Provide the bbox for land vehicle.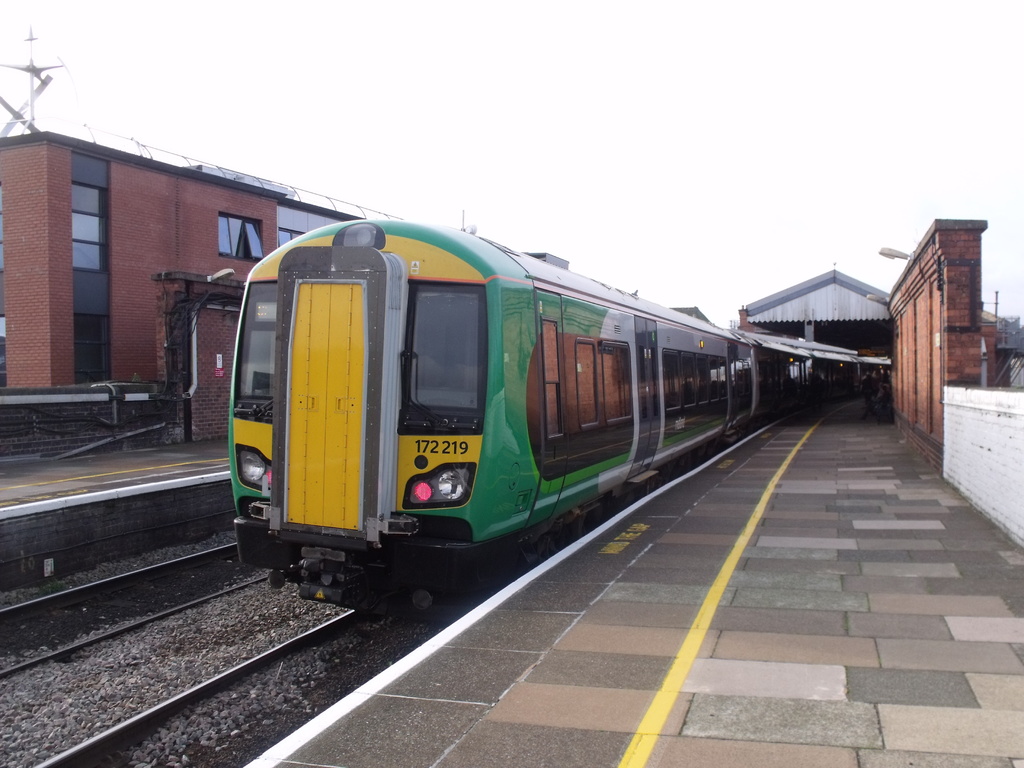
214:193:882:612.
